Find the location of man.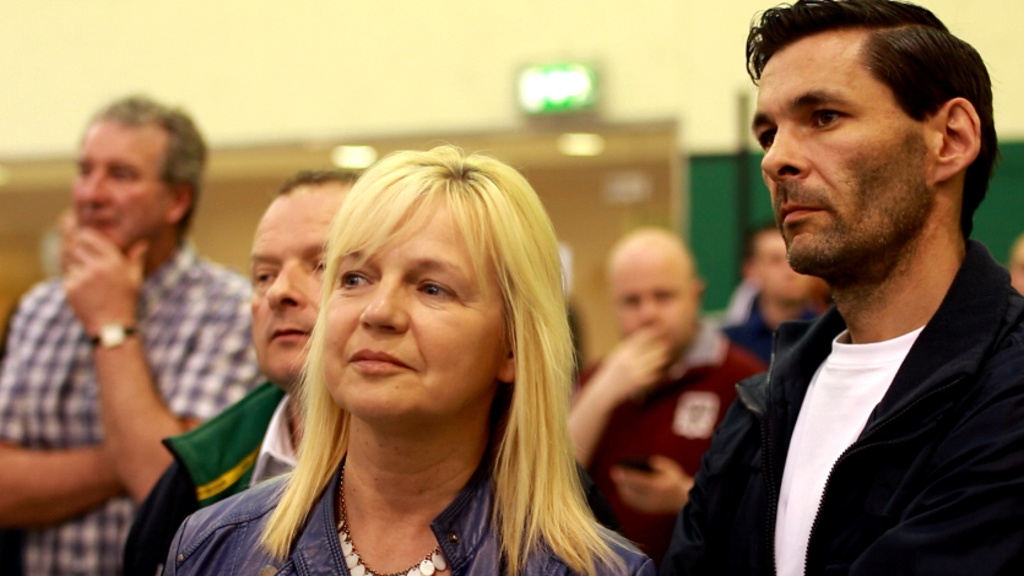
Location: 113 167 362 575.
